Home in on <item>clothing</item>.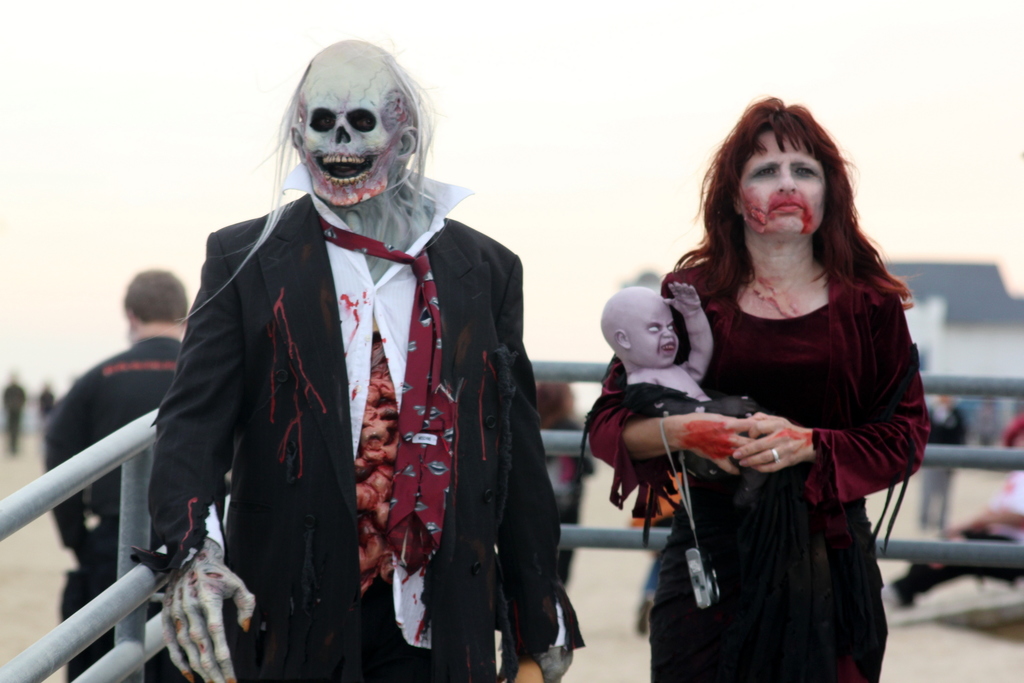
Homed in at (x1=919, y1=397, x2=972, y2=529).
